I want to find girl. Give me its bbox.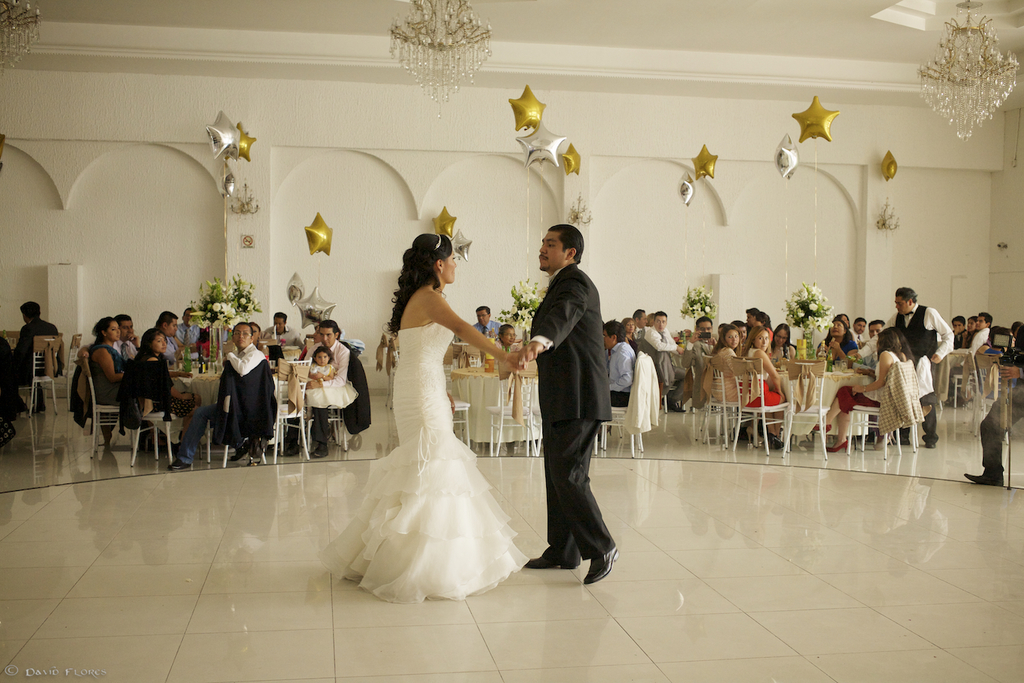
<bbox>305, 348, 357, 411</bbox>.
